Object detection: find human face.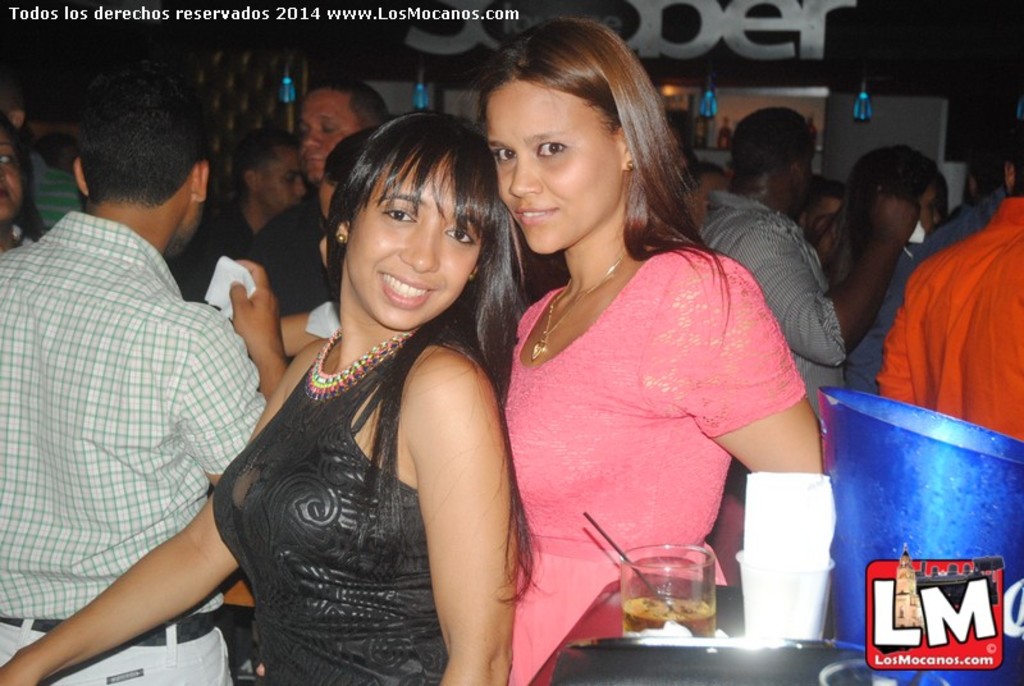
0/131/22/214.
